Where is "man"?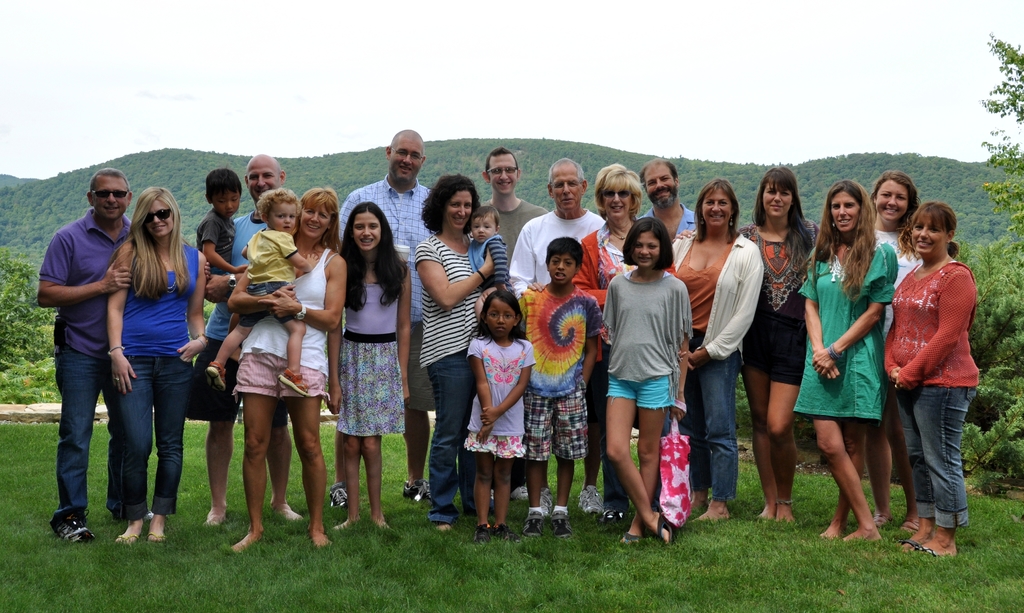
33, 186, 143, 539.
